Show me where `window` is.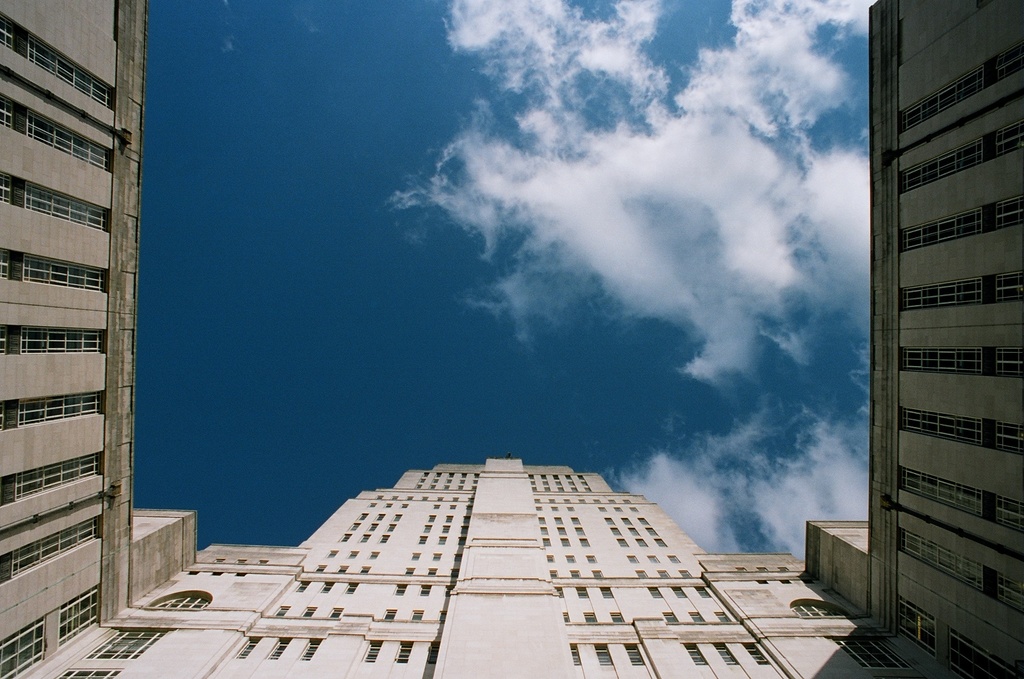
`window` is at l=578, t=537, r=590, b=546.
